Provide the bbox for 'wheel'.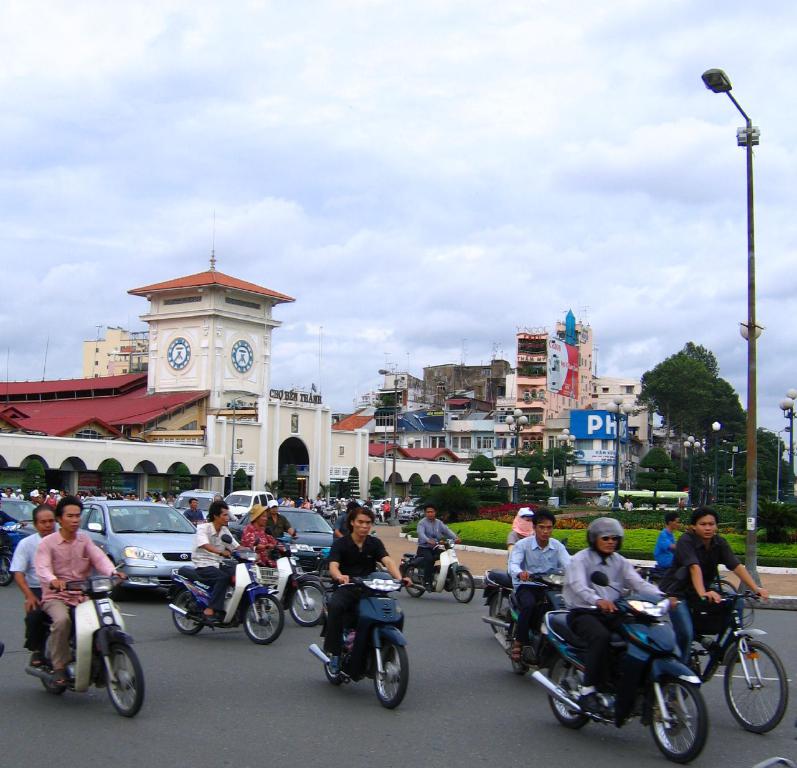
box=[722, 637, 790, 739].
